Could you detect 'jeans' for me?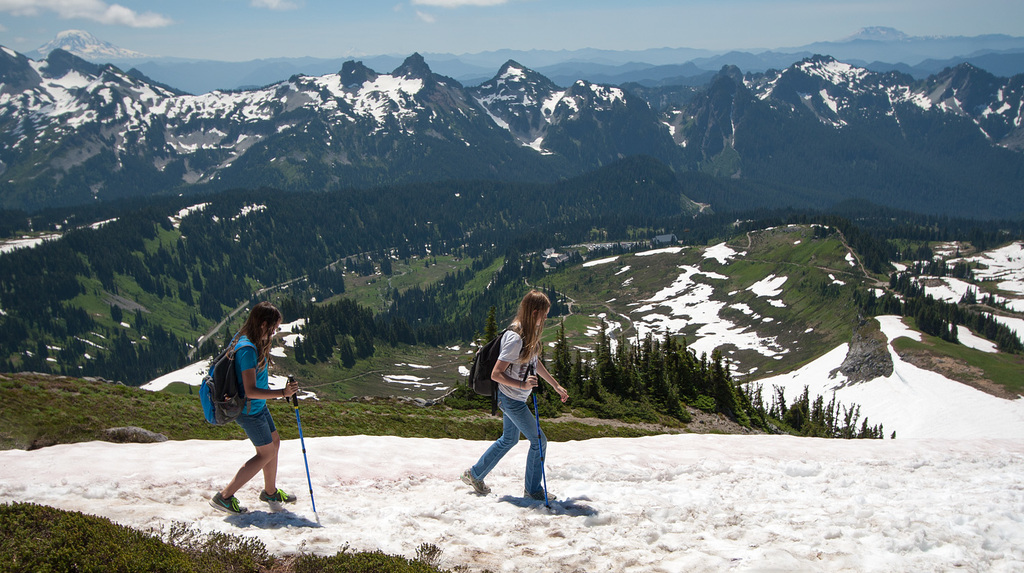
Detection result: 464:384:554:500.
